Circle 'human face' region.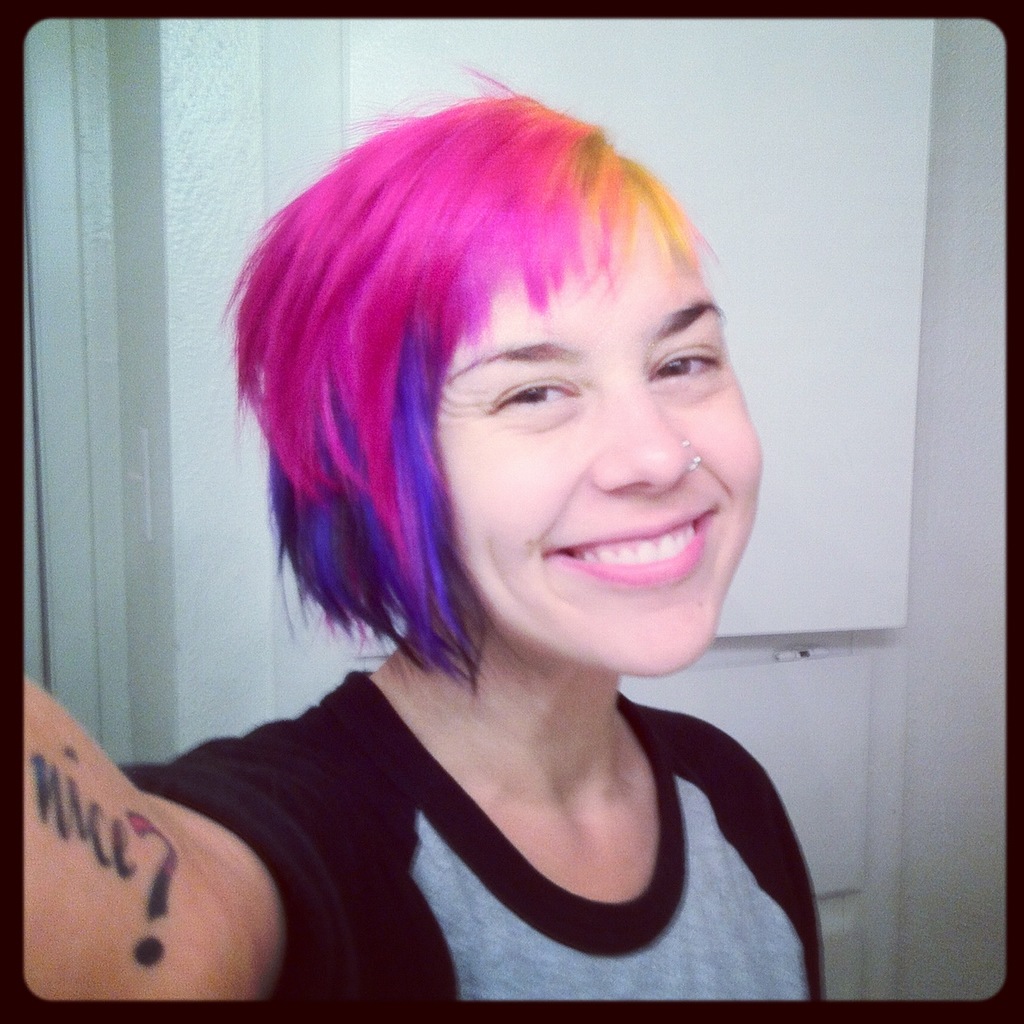
Region: <box>432,229,762,680</box>.
